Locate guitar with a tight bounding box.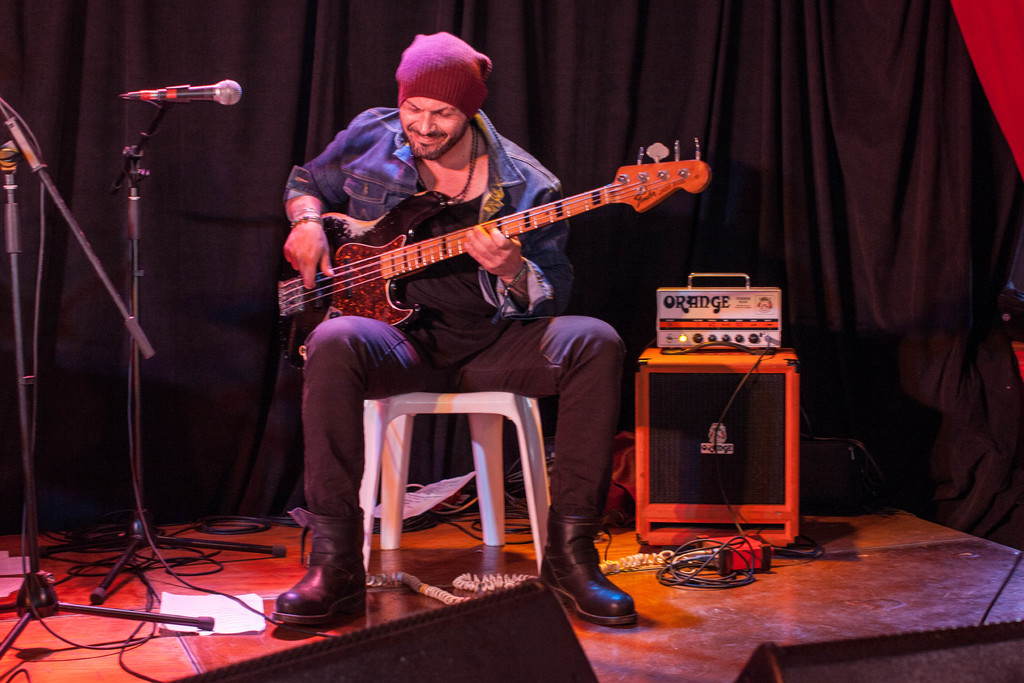
box(269, 140, 712, 336).
